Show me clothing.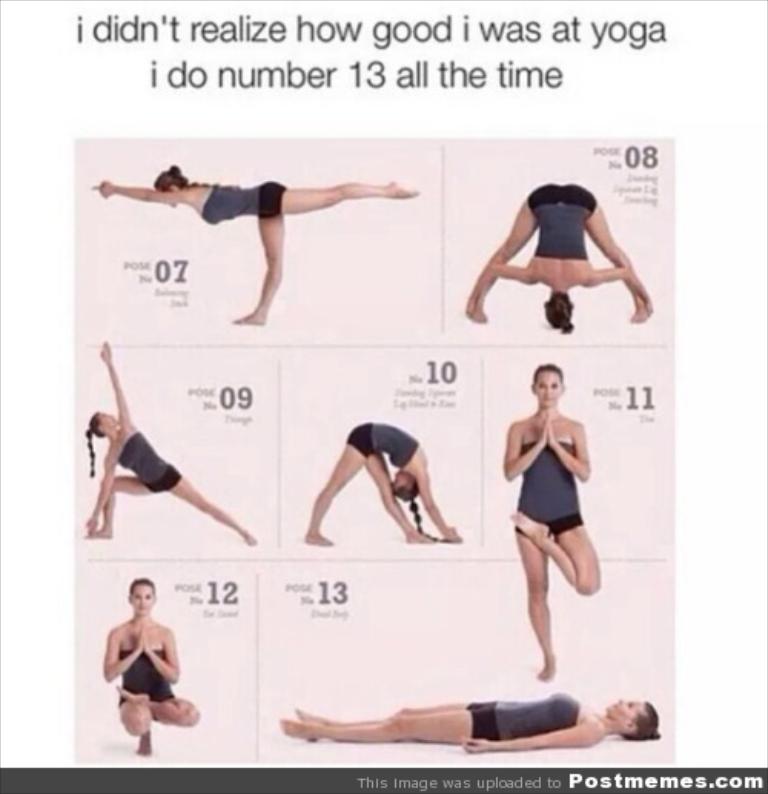
clothing is here: box(527, 184, 599, 263).
